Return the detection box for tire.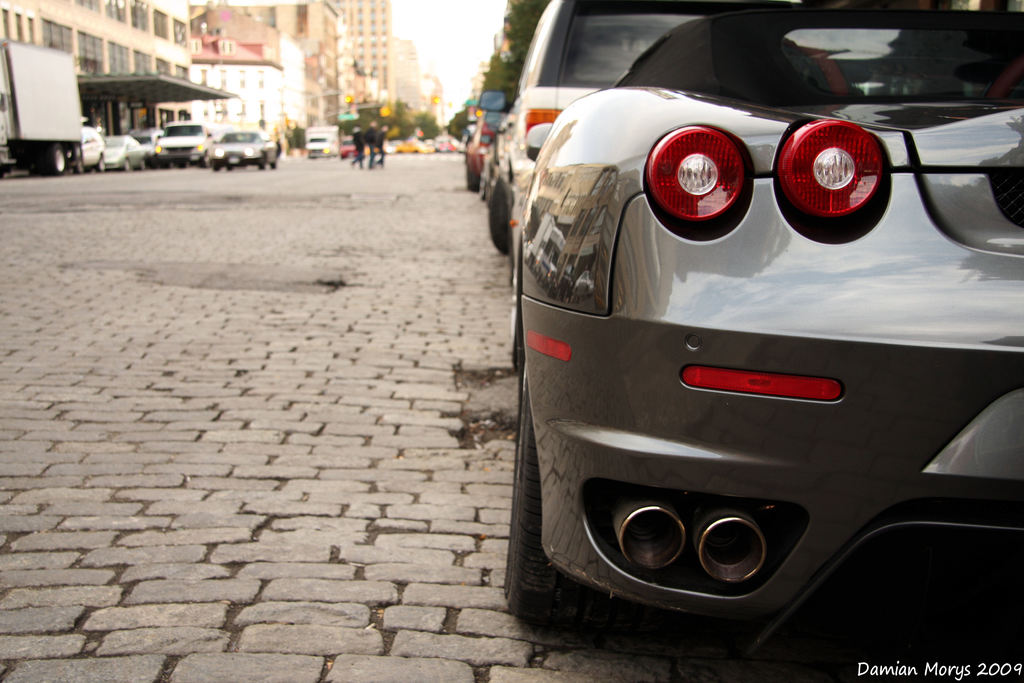
<box>463,148,483,188</box>.
